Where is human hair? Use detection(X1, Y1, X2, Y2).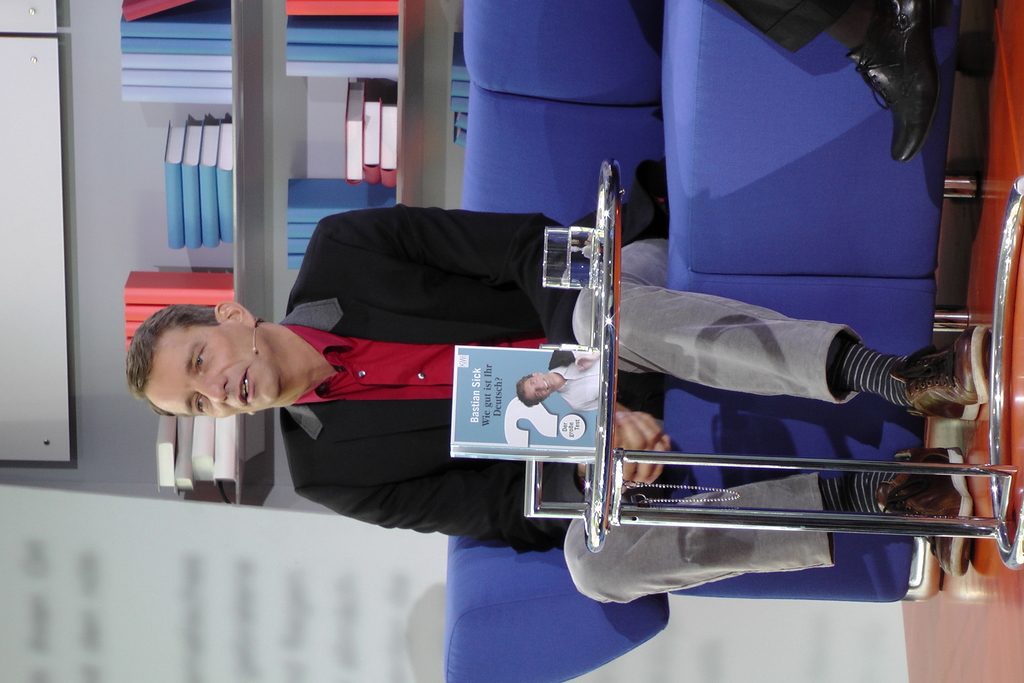
detection(127, 297, 223, 416).
